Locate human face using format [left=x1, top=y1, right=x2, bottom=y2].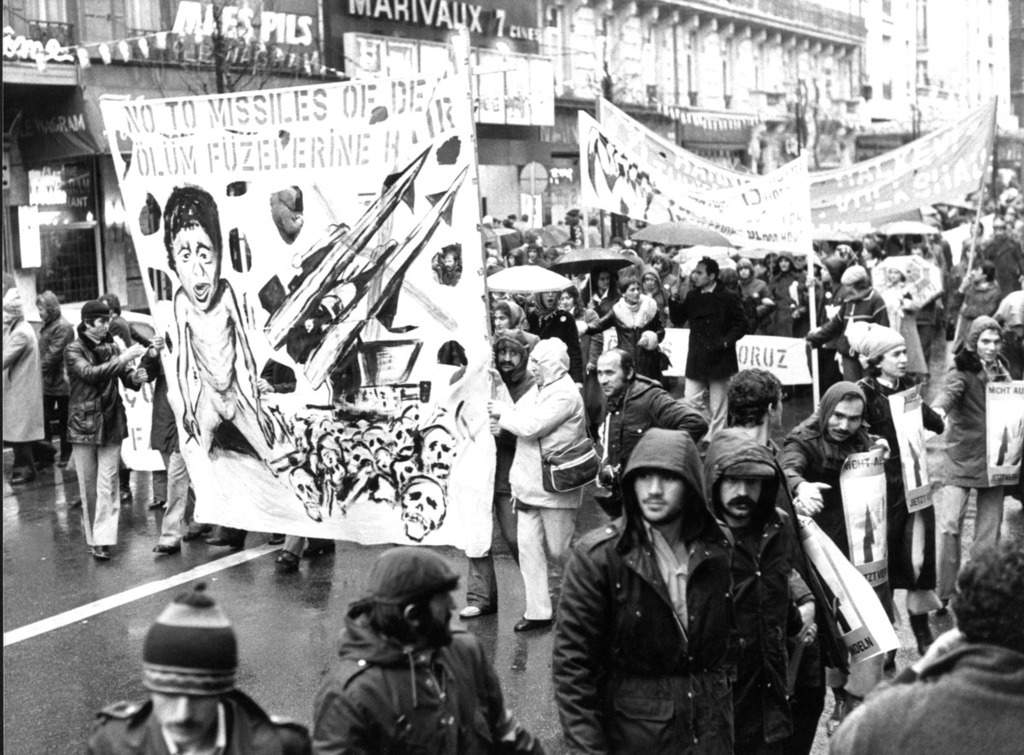
[left=653, top=259, right=663, bottom=271].
